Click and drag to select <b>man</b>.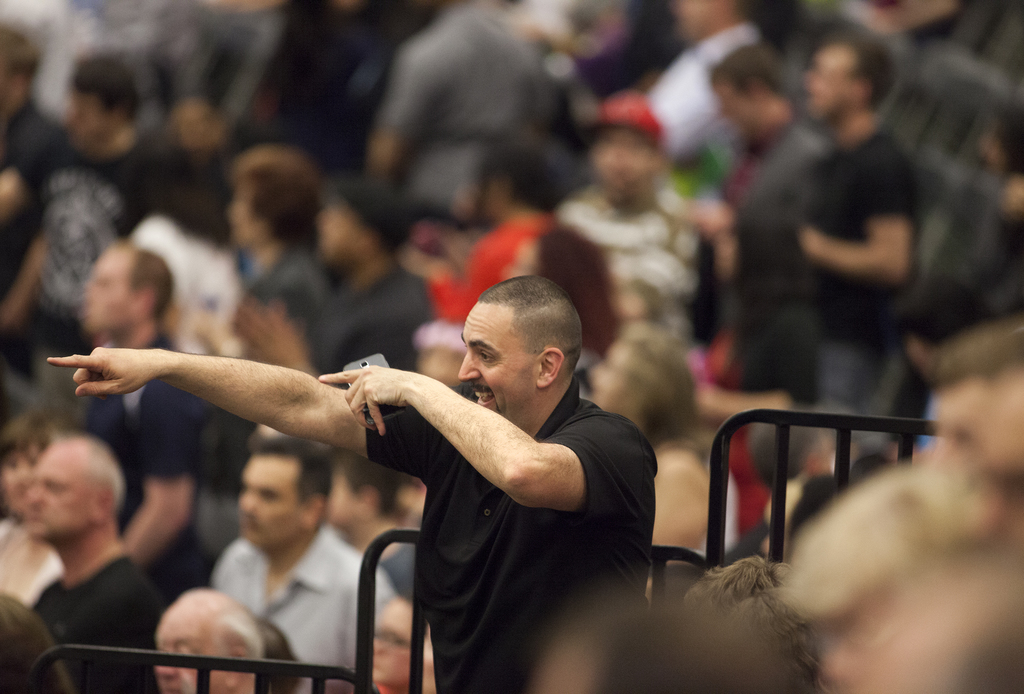
Selection: (45,276,659,693).
